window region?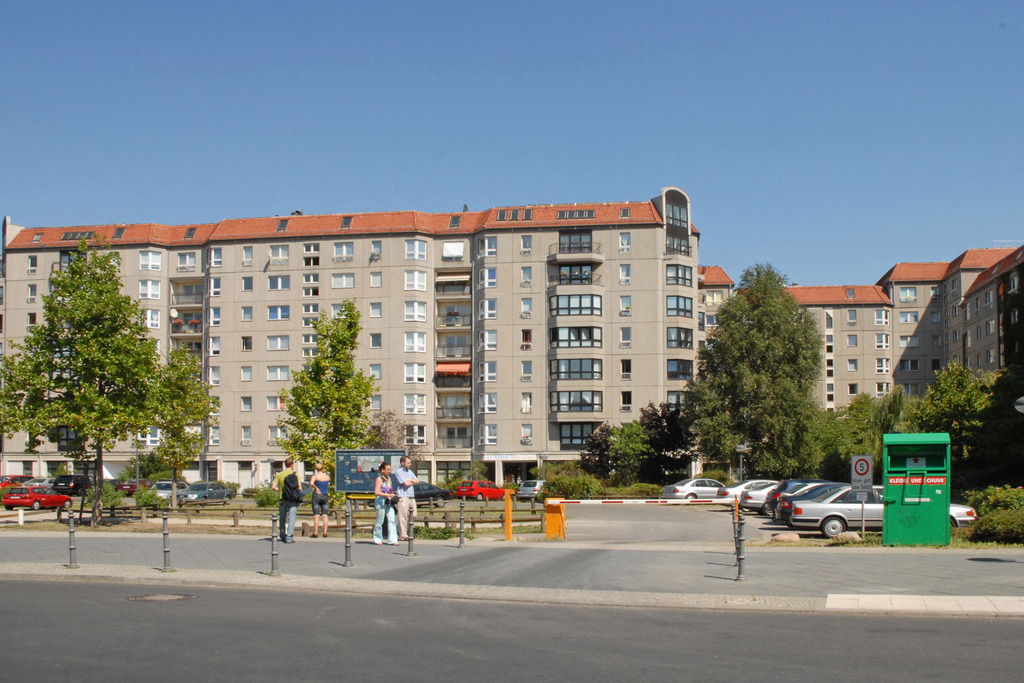
rect(367, 269, 385, 293)
